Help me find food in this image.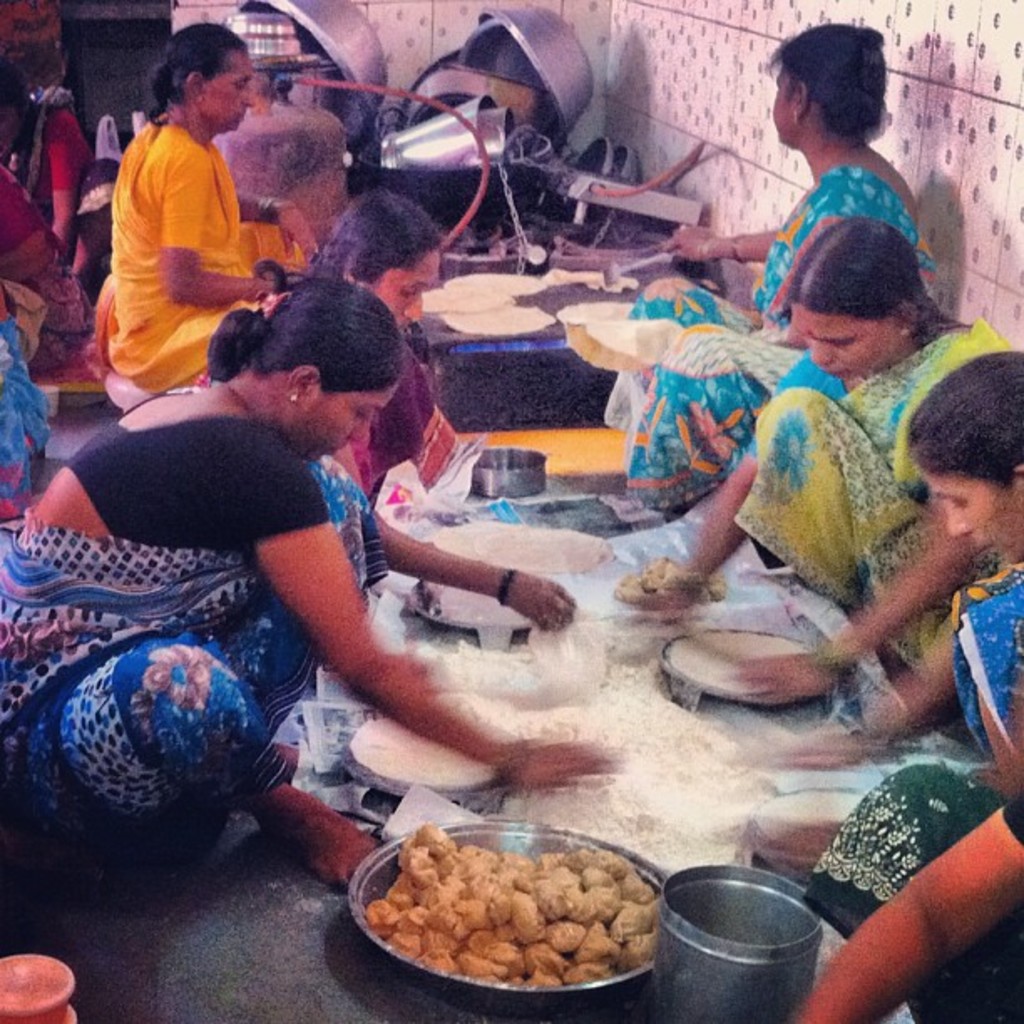
Found it: region(504, 663, 780, 873).
